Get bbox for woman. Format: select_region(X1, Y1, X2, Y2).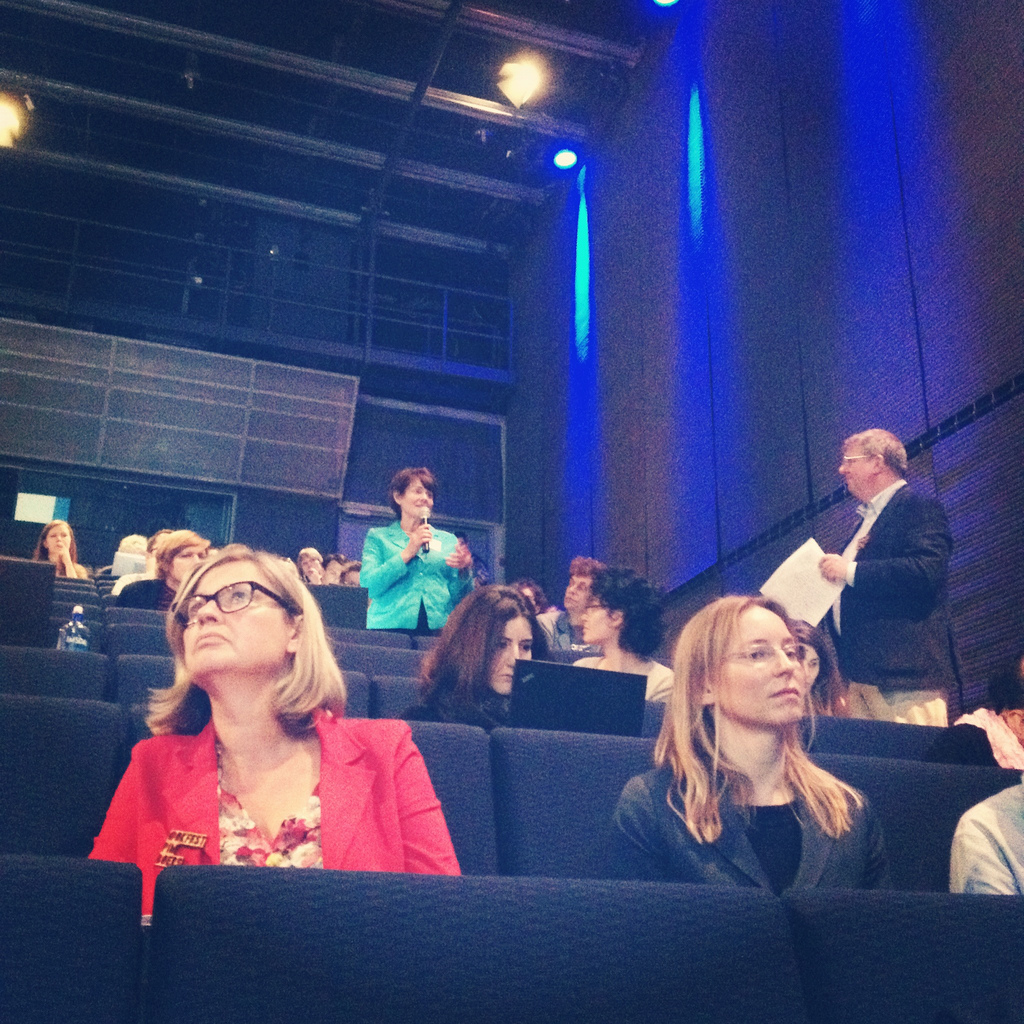
select_region(403, 589, 558, 729).
